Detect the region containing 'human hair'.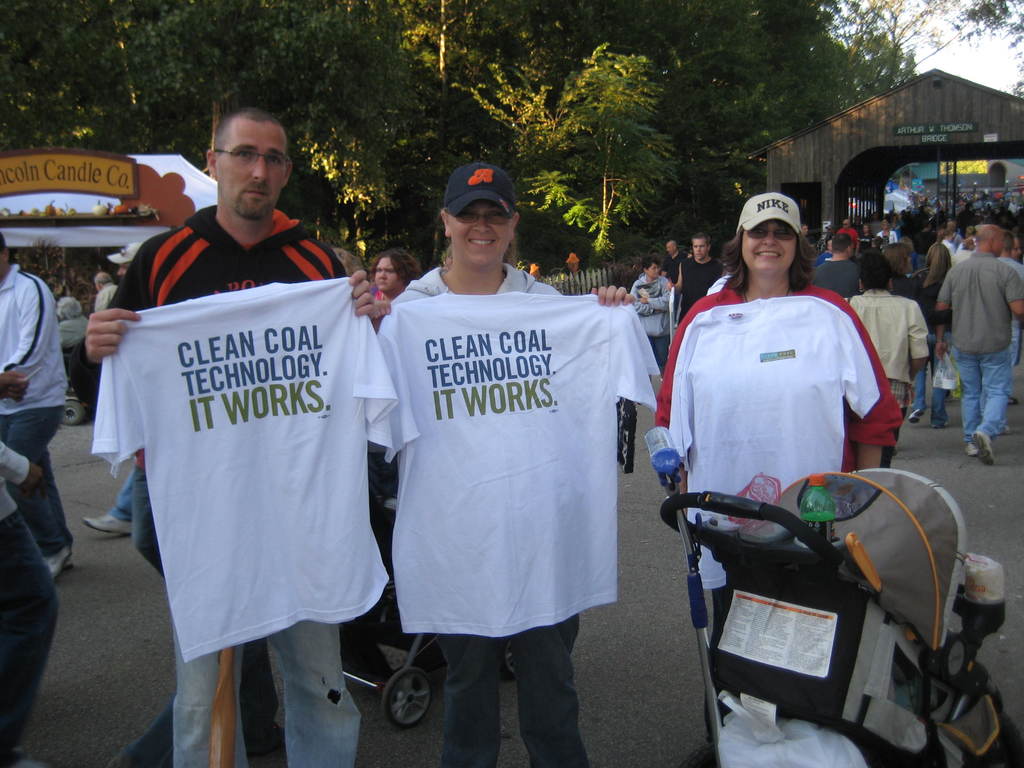
[370,246,423,286].
